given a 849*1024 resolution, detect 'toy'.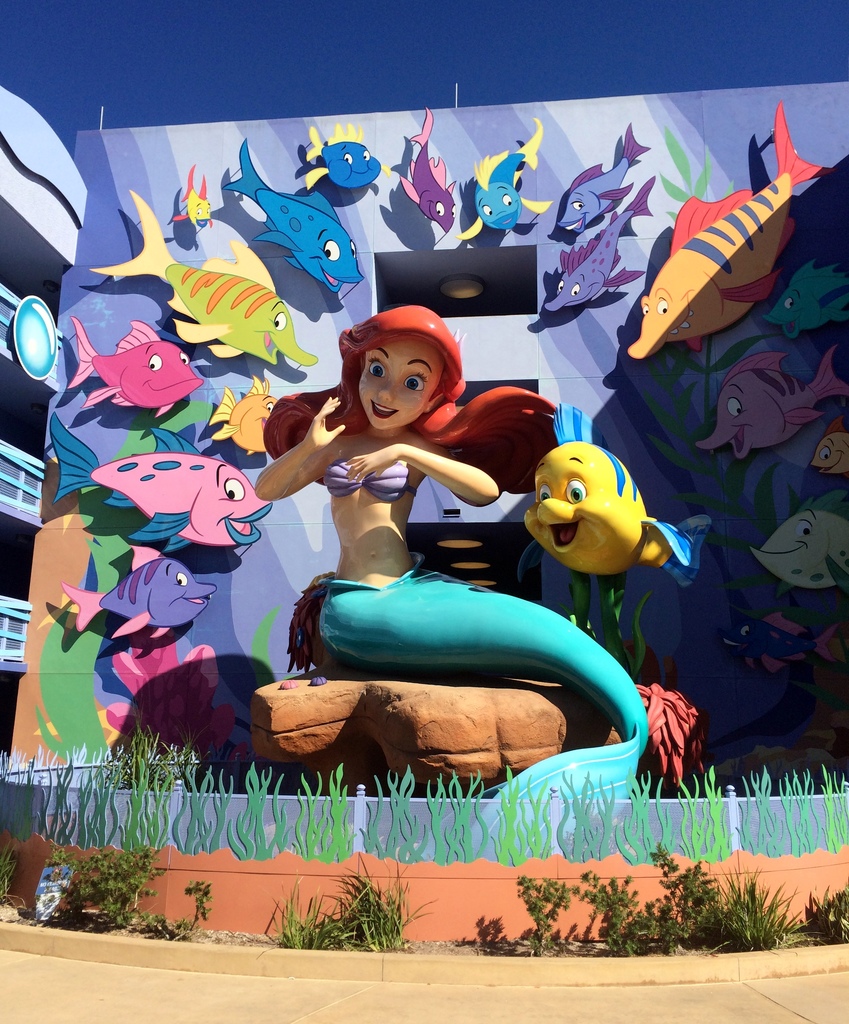
<box>703,338,848,459</box>.
